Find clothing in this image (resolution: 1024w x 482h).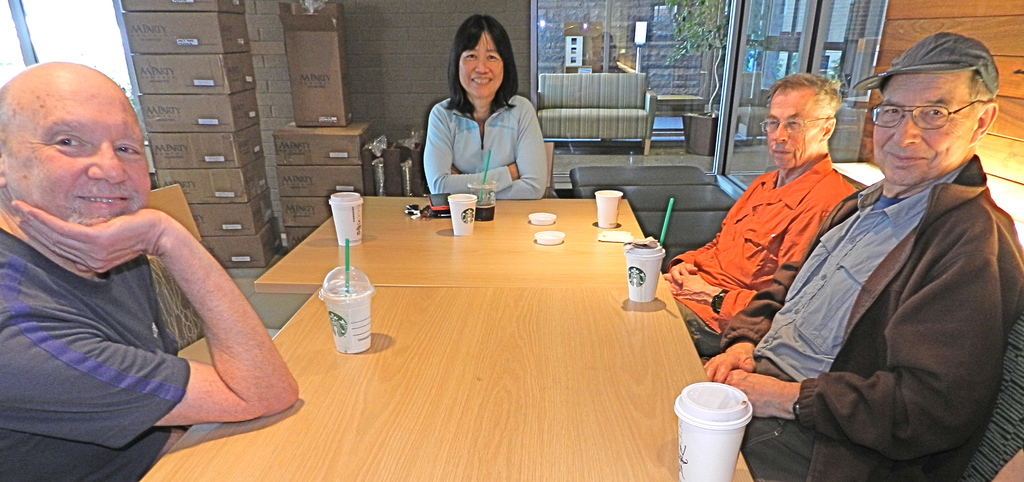
locate(661, 158, 856, 354).
